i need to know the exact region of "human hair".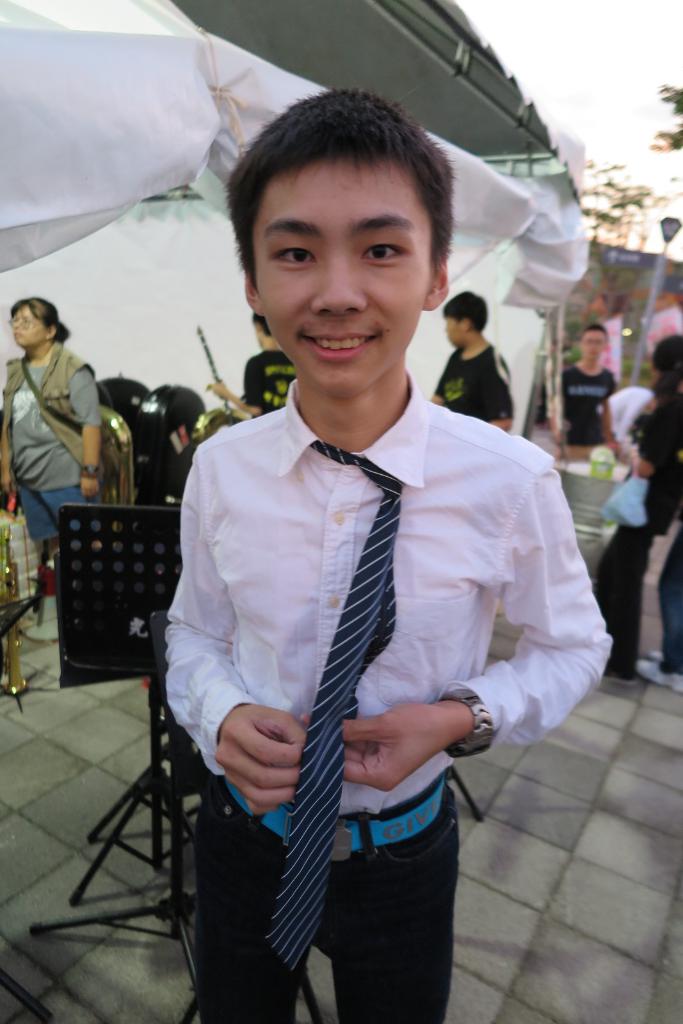
Region: x1=443 y1=288 x2=494 y2=328.
